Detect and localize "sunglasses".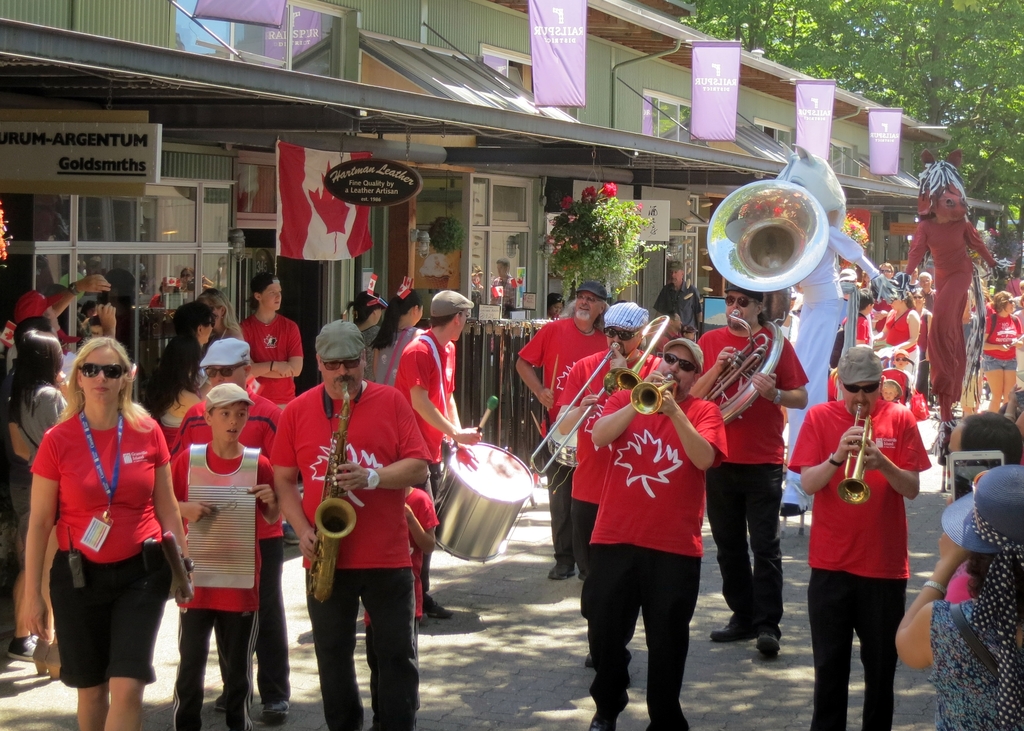
Localized at left=664, top=352, right=700, bottom=371.
